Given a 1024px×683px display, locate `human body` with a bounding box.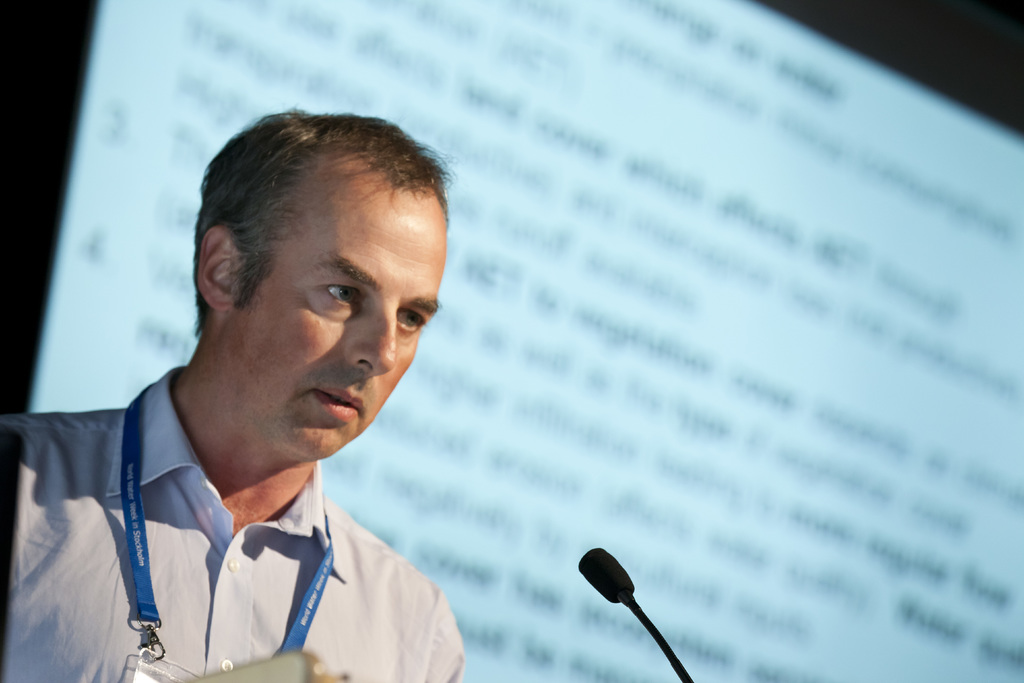
Located: BBox(26, 164, 550, 682).
